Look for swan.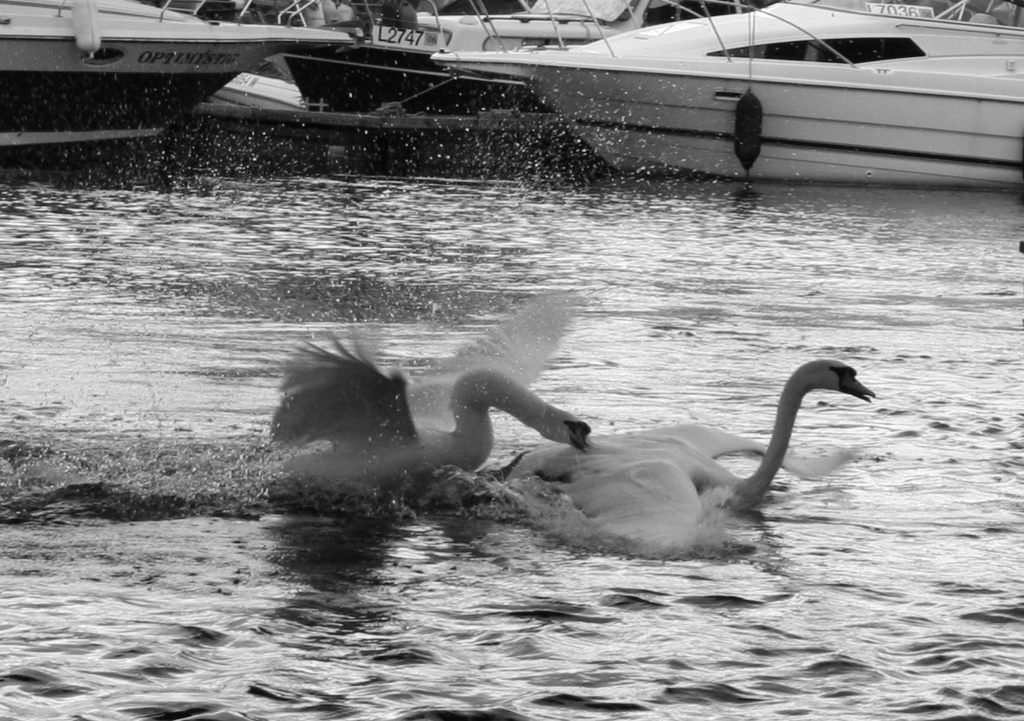
Found: x1=497 y1=356 x2=876 y2=556.
